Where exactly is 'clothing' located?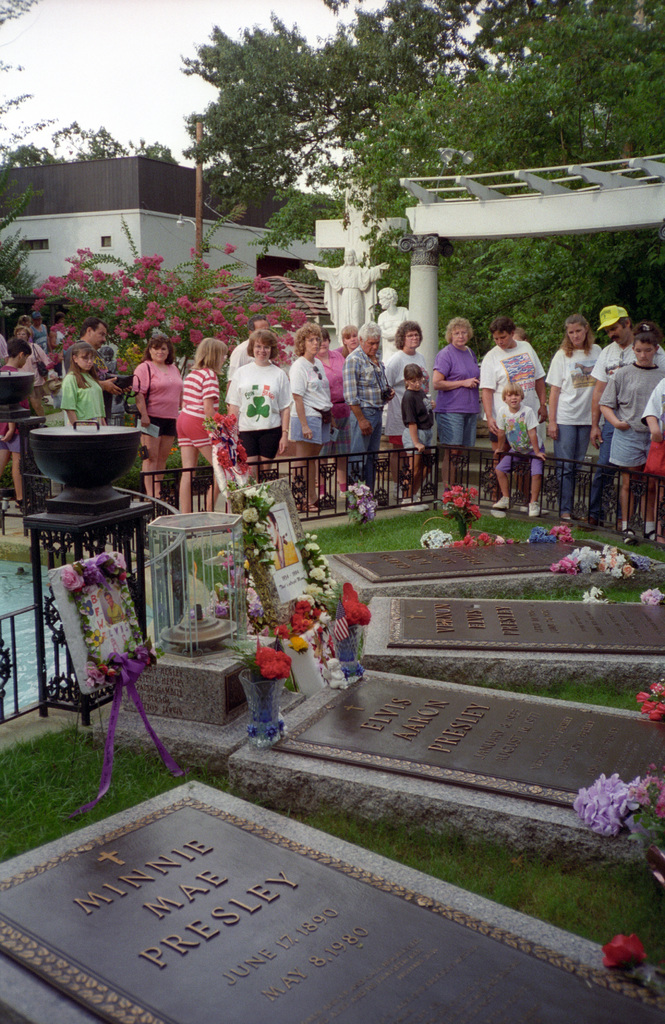
Its bounding box is <box>317,351,357,460</box>.
